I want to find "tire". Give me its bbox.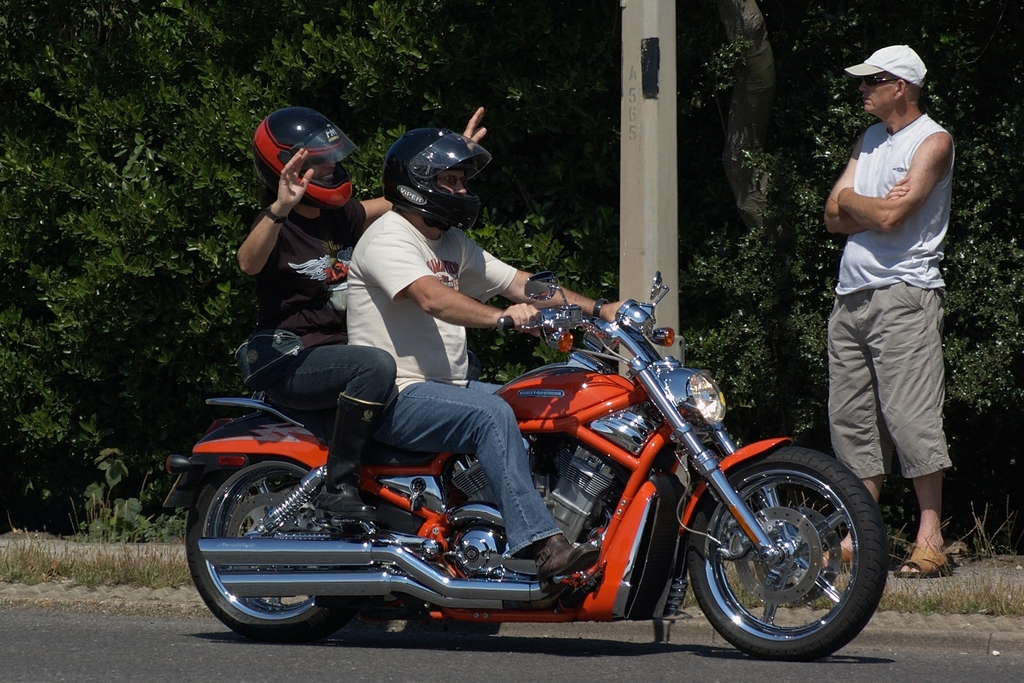
(687,443,887,662).
